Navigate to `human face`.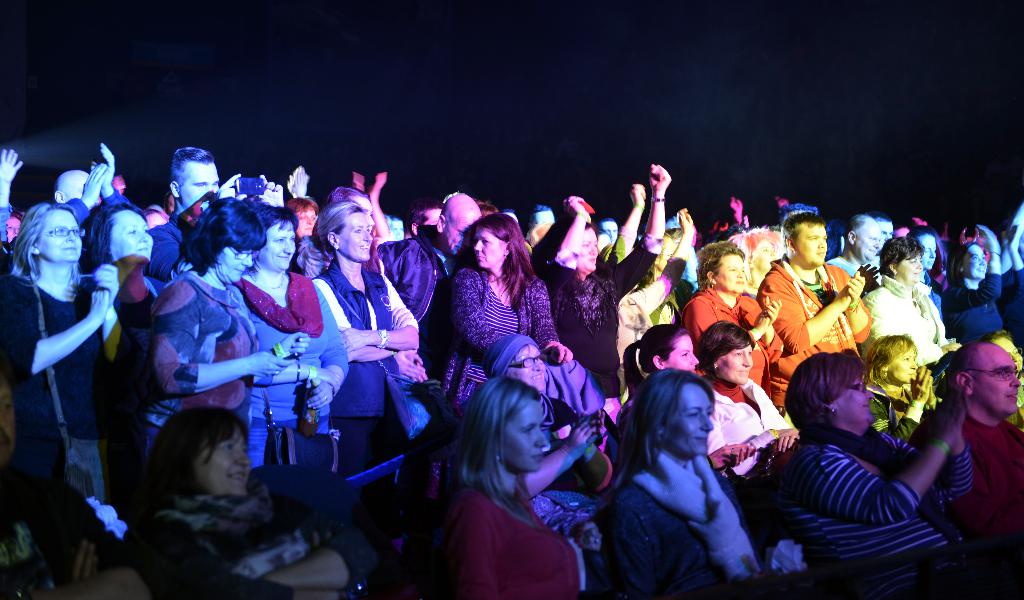
Navigation target: [left=971, top=346, right=1023, bottom=421].
